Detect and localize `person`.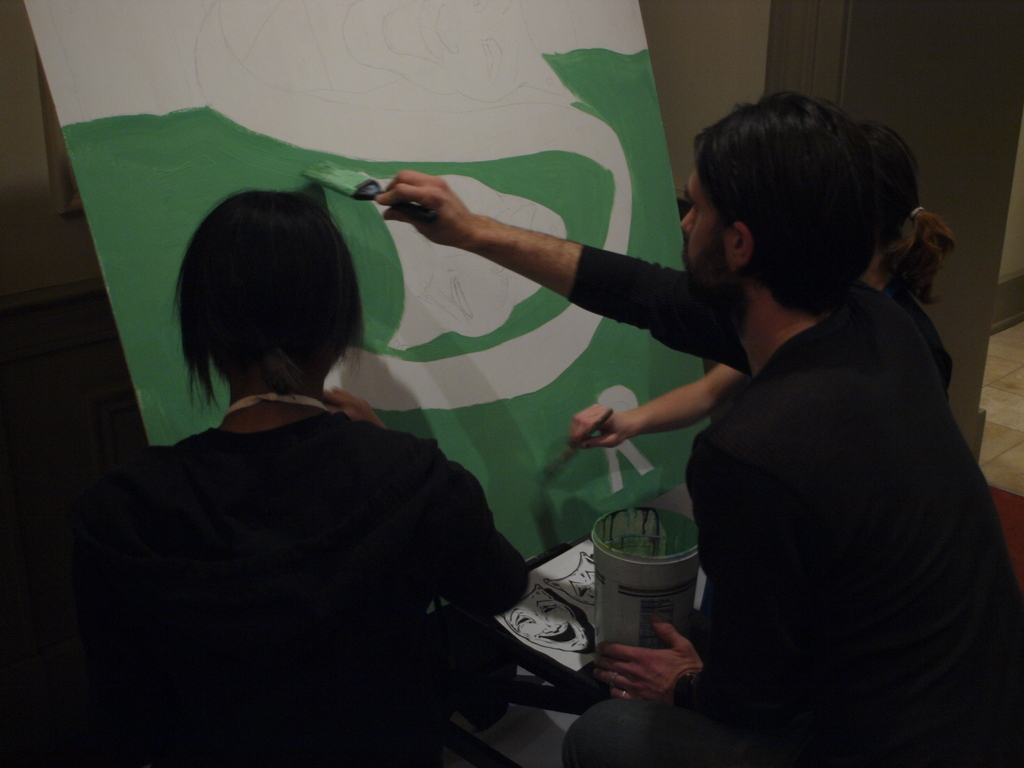
Localized at {"left": 102, "top": 127, "right": 606, "bottom": 755}.
